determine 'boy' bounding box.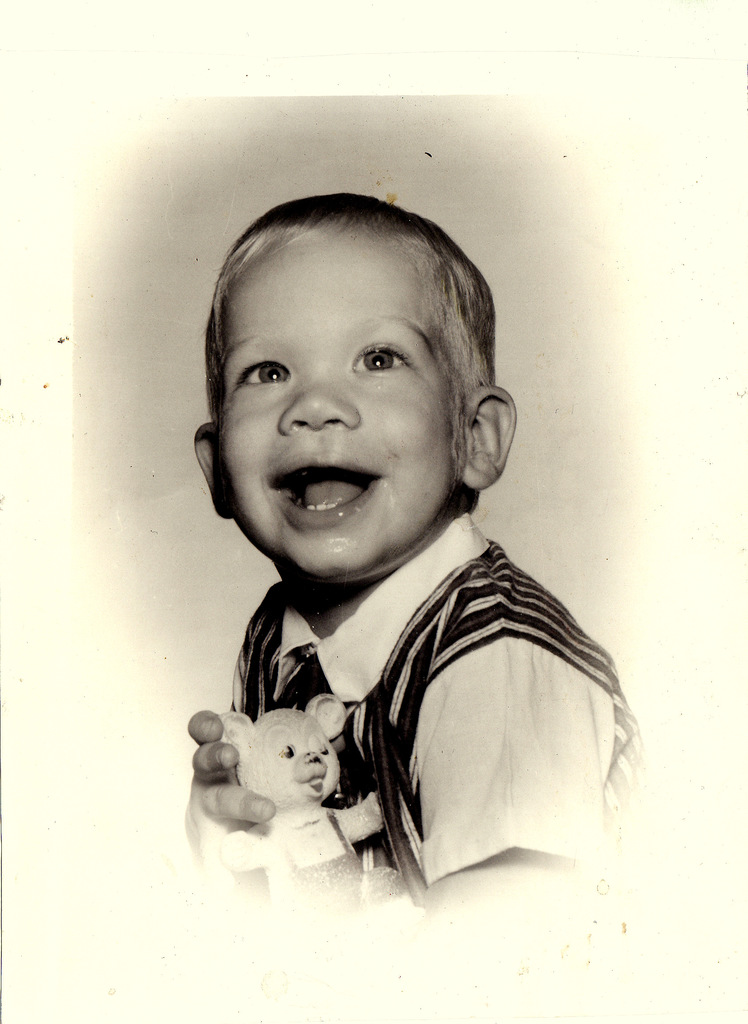
Determined: [195, 159, 621, 895].
